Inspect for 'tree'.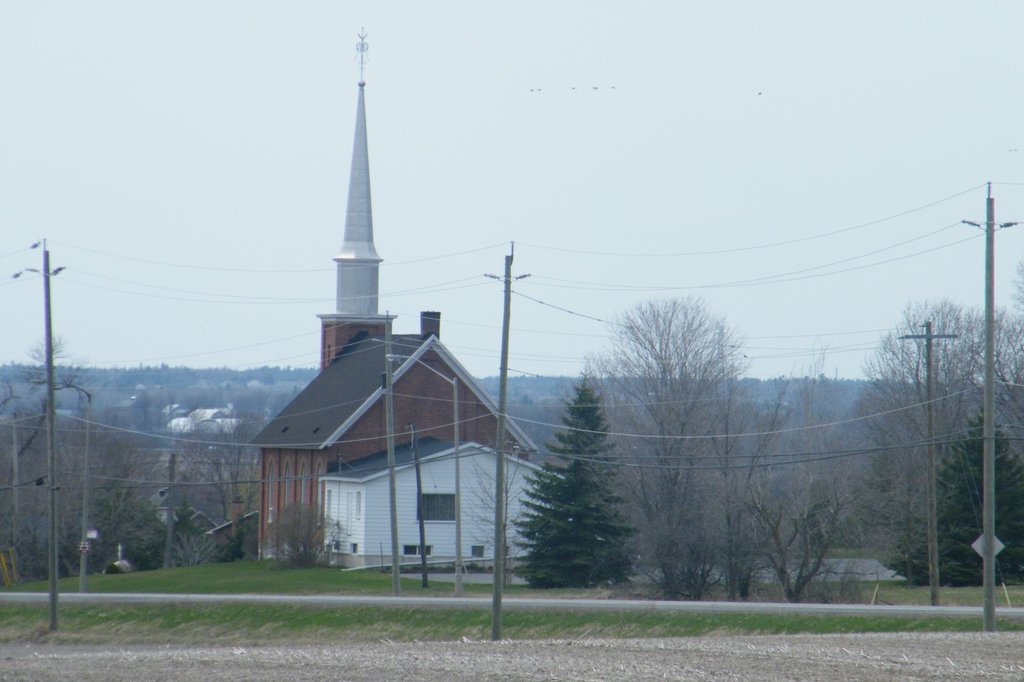
Inspection: (left=1002, top=257, right=1023, bottom=436).
